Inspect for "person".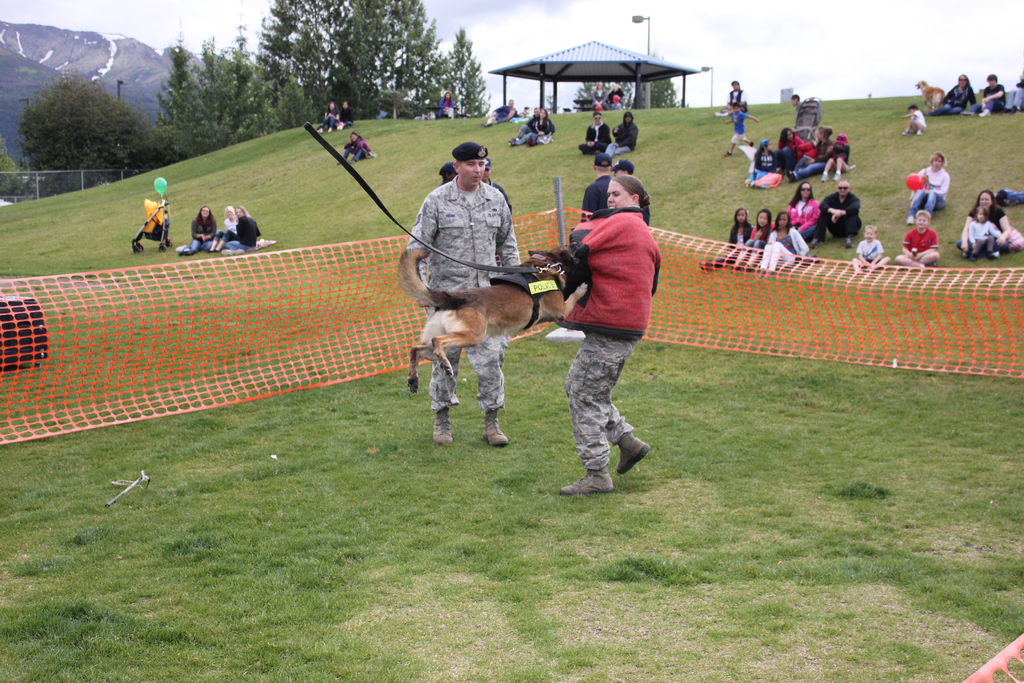
Inspection: [854,231,892,280].
